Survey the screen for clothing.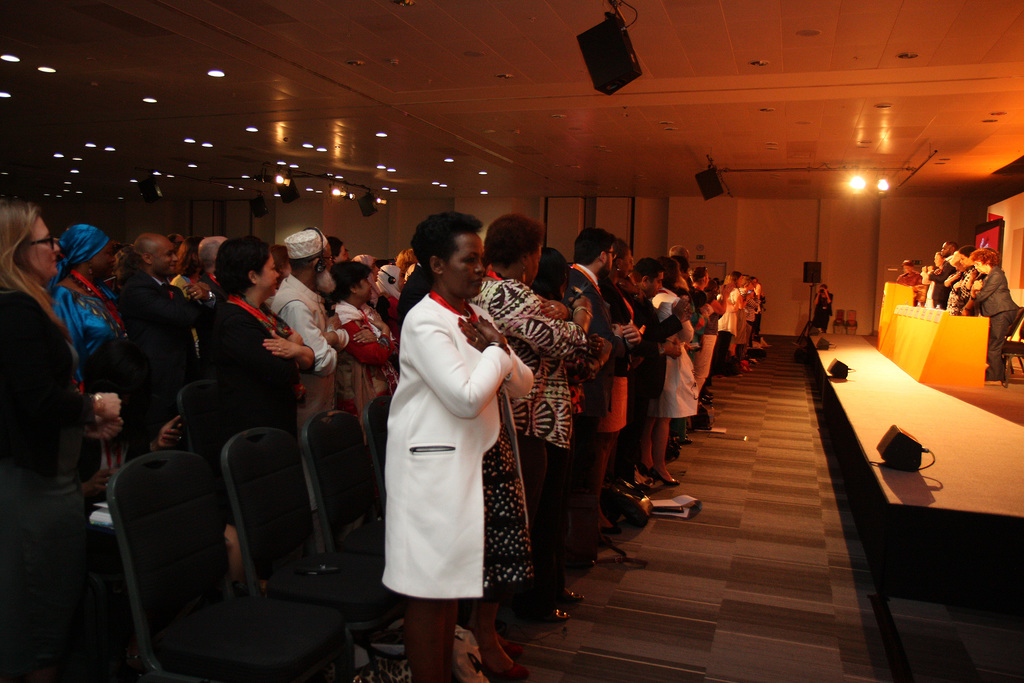
Survey found: locate(35, 275, 113, 393).
